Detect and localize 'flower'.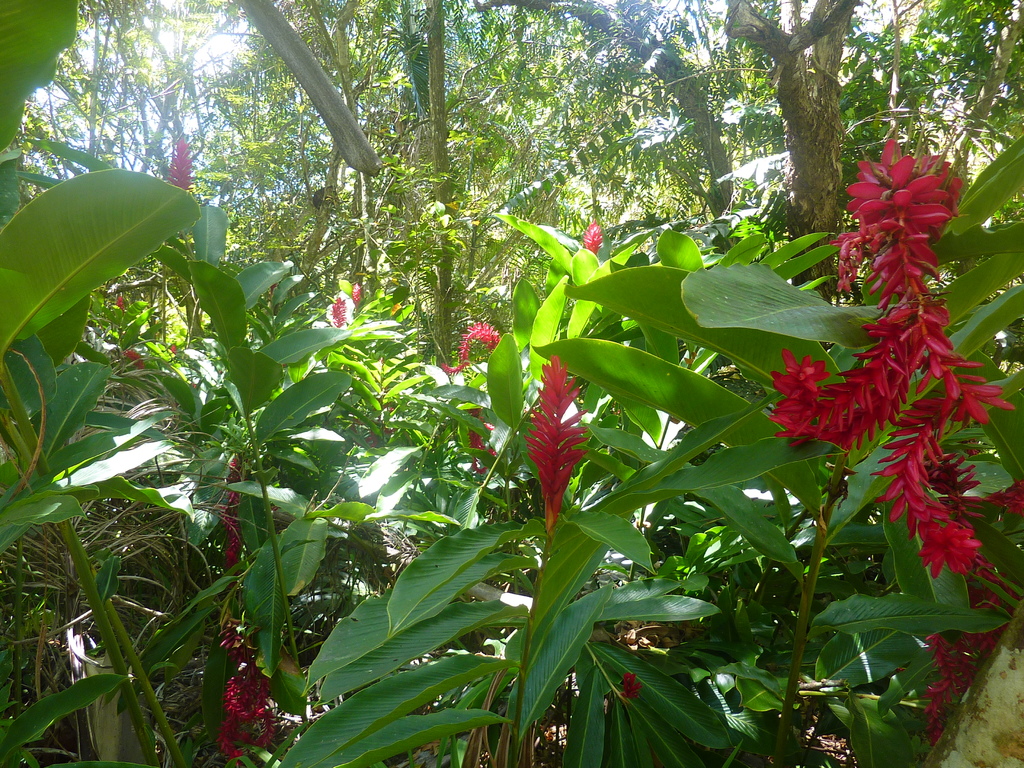
Localized at (582, 214, 605, 255).
